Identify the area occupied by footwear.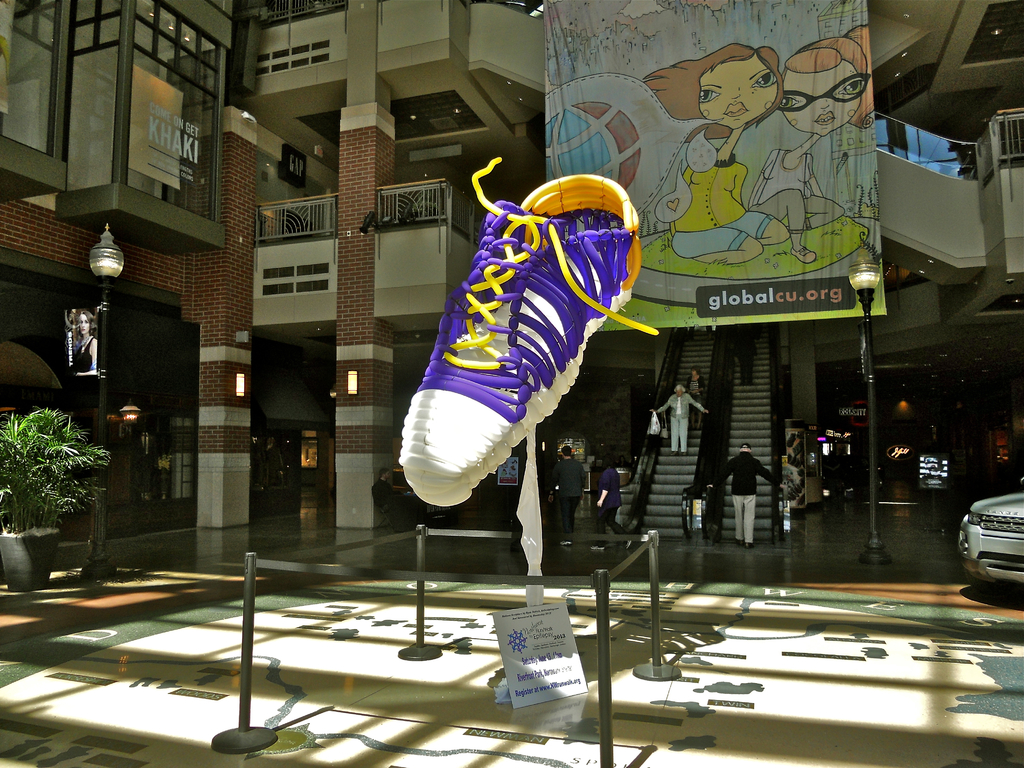
Area: 792/243/817/268.
